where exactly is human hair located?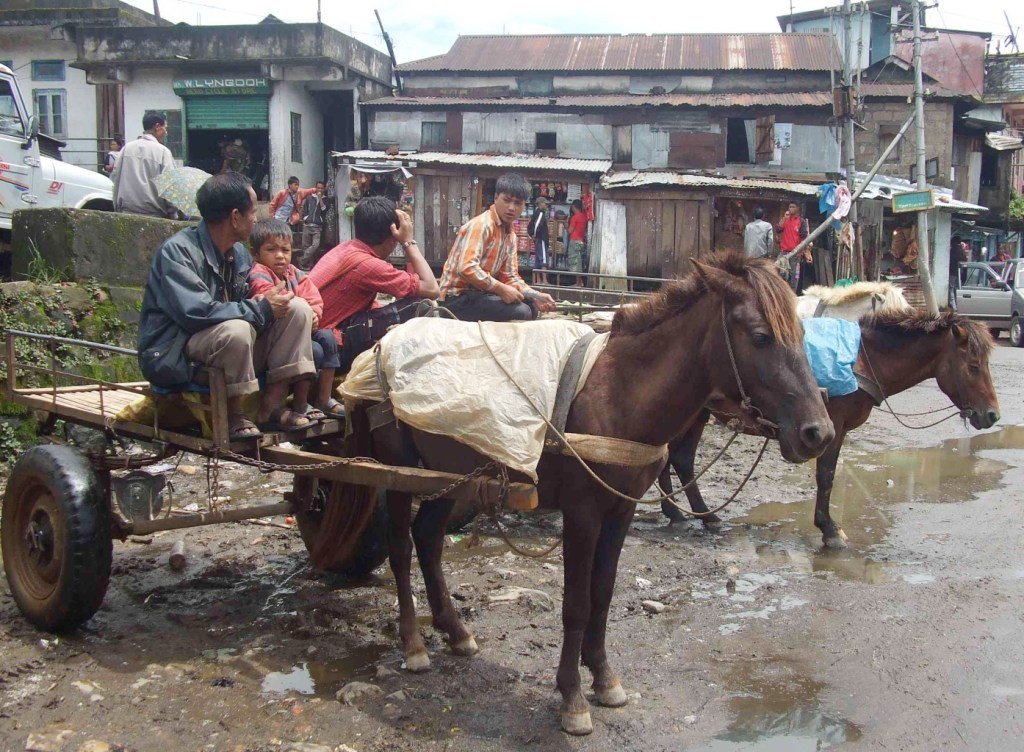
Its bounding box is rect(493, 171, 534, 204).
